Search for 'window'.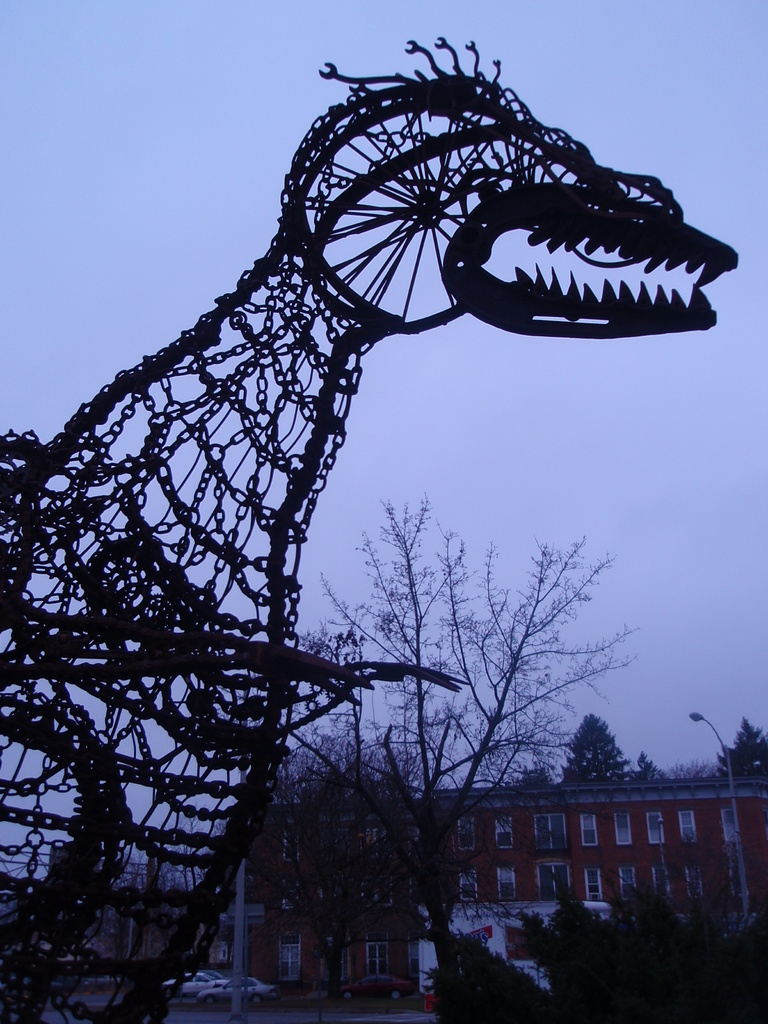
Found at 579, 812, 600, 849.
